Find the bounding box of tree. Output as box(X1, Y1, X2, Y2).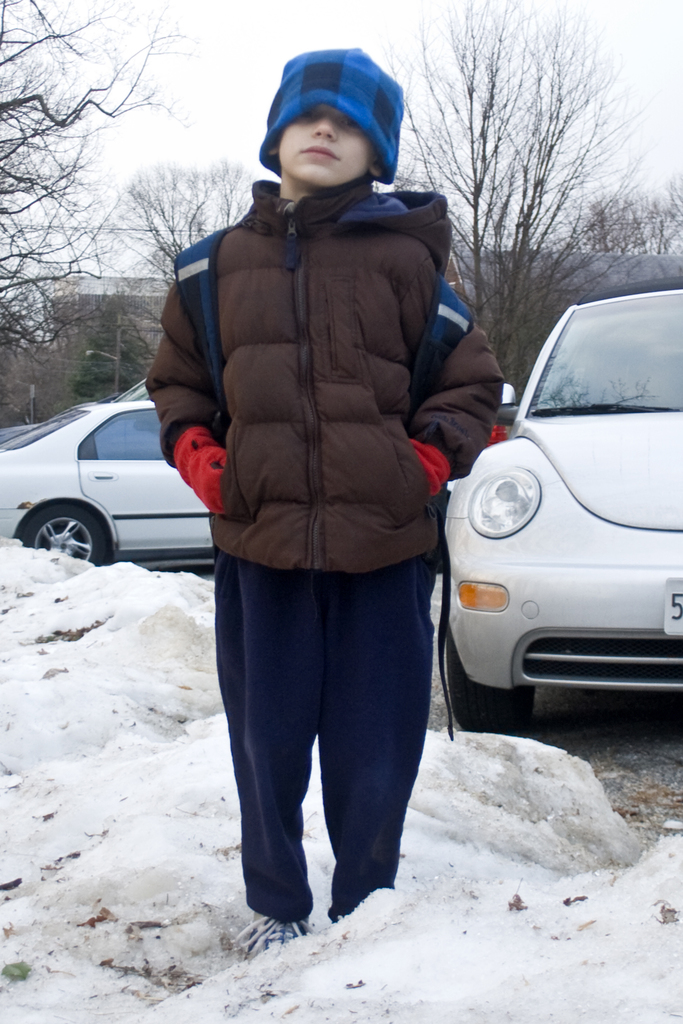
box(383, 0, 638, 463).
